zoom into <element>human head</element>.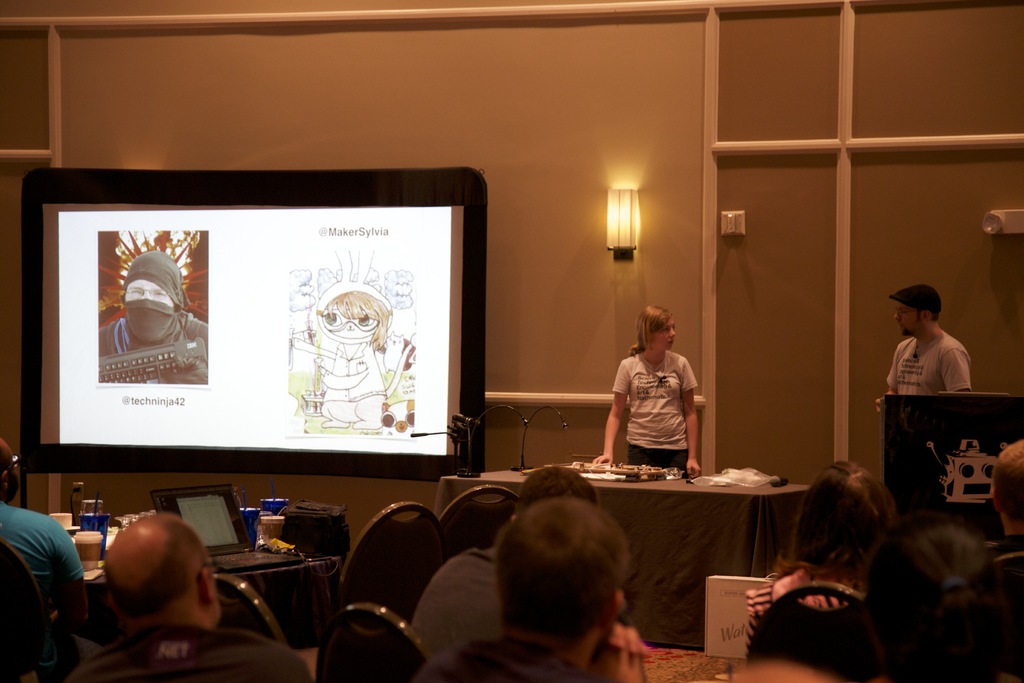
Zoom target: bbox(991, 439, 1023, 531).
